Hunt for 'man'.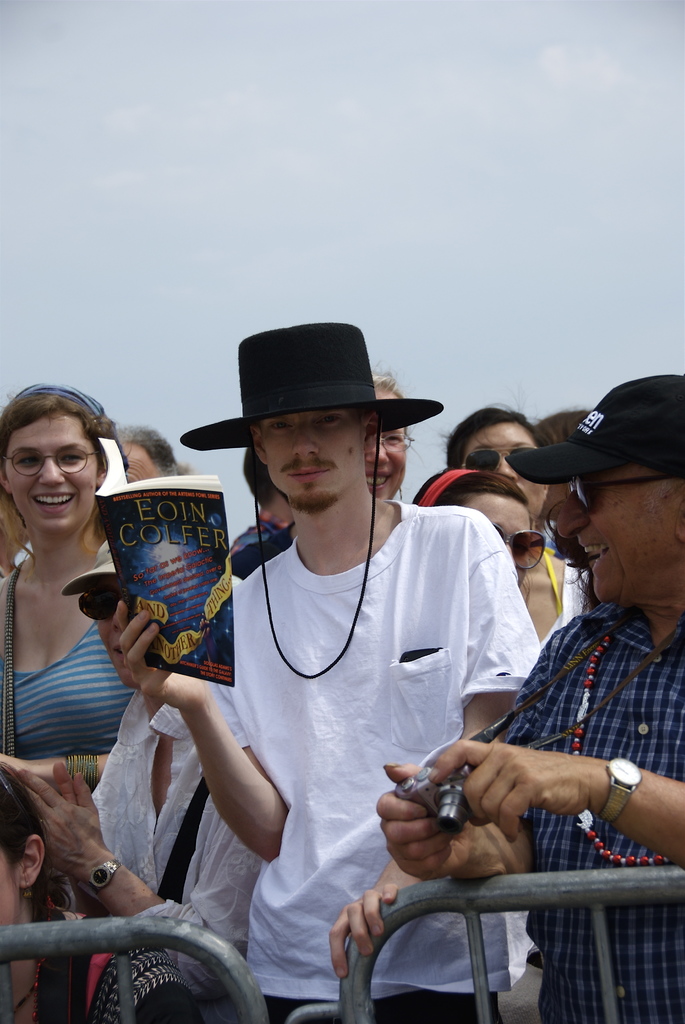
Hunted down at {"x1": 375, "y1": 371, "x2": 684, "y2": 1023}.
